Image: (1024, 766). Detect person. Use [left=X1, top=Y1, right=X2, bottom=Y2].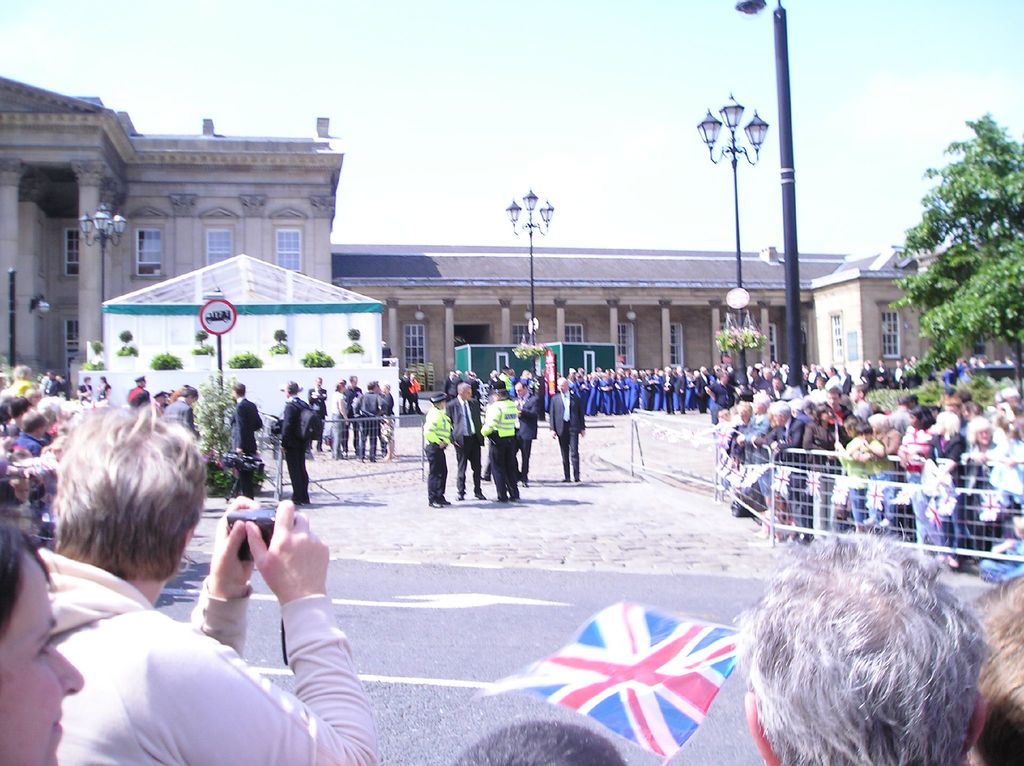
[left=992, top=507, right=1023, bottom=567].
